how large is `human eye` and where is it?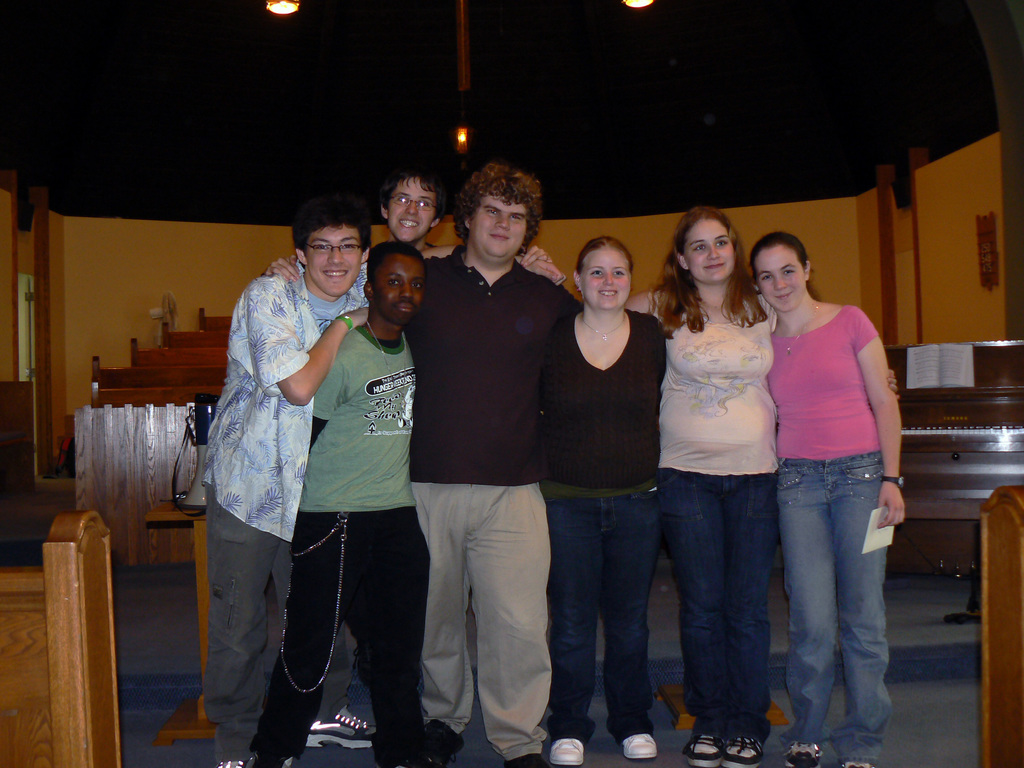
Bounding box: left=486, top=206, right=497, bottom=218.
